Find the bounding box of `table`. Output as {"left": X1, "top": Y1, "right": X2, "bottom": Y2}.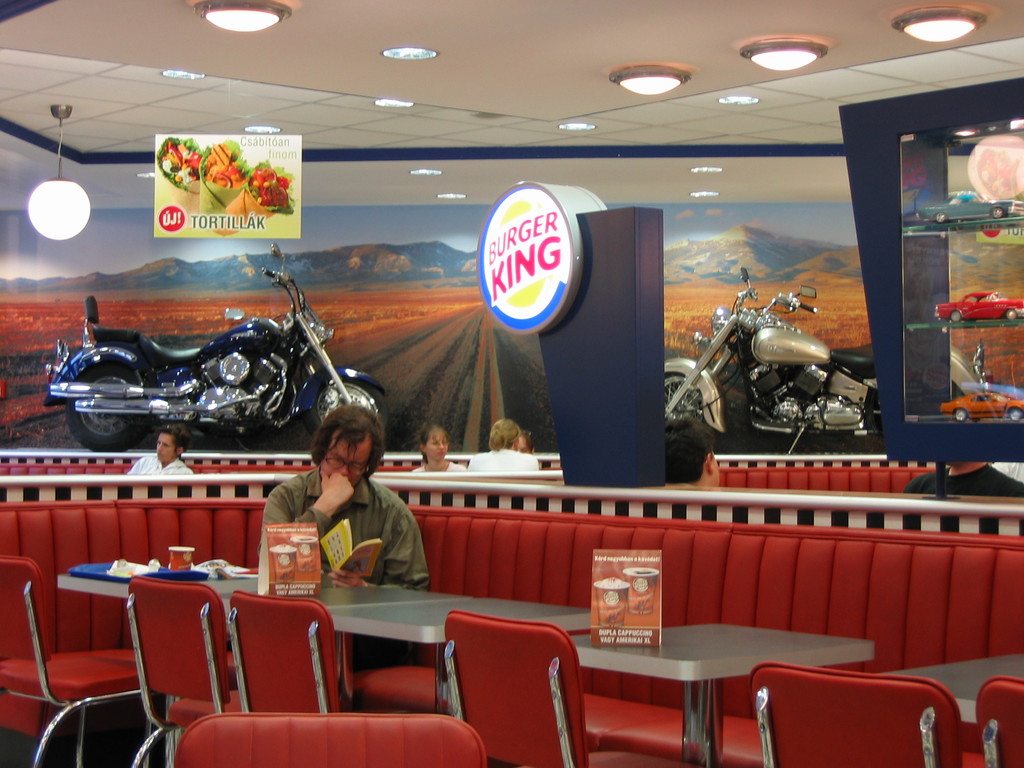
{"left": 326, "top": 595, "right": 600, "bottom": 709}.
